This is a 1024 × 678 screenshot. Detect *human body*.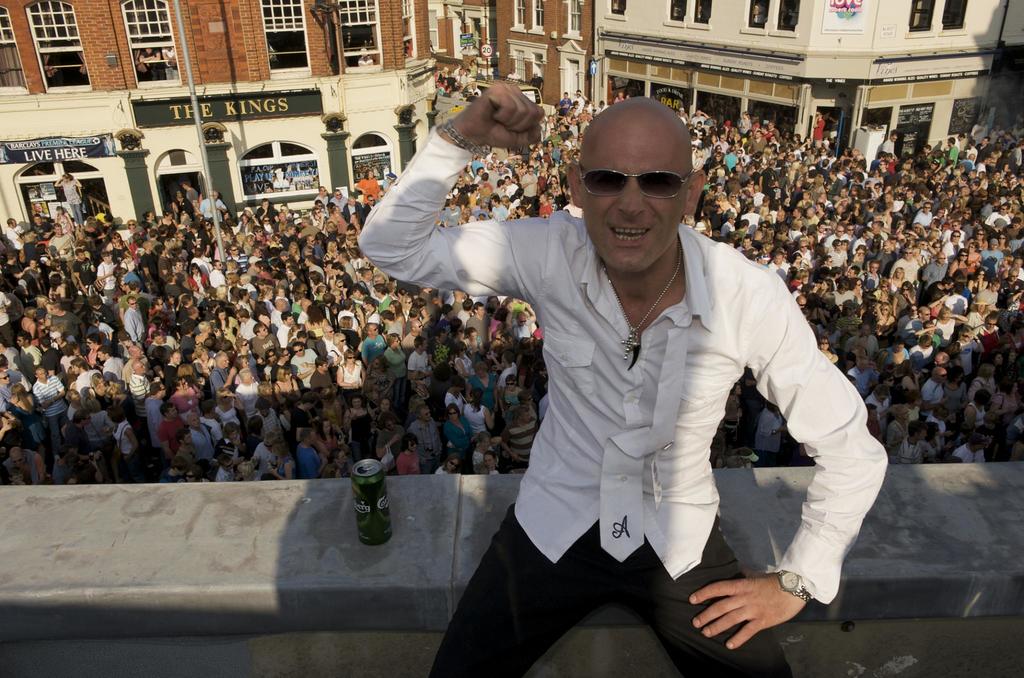
[left=270, top=448, right=291, bottom=478].
